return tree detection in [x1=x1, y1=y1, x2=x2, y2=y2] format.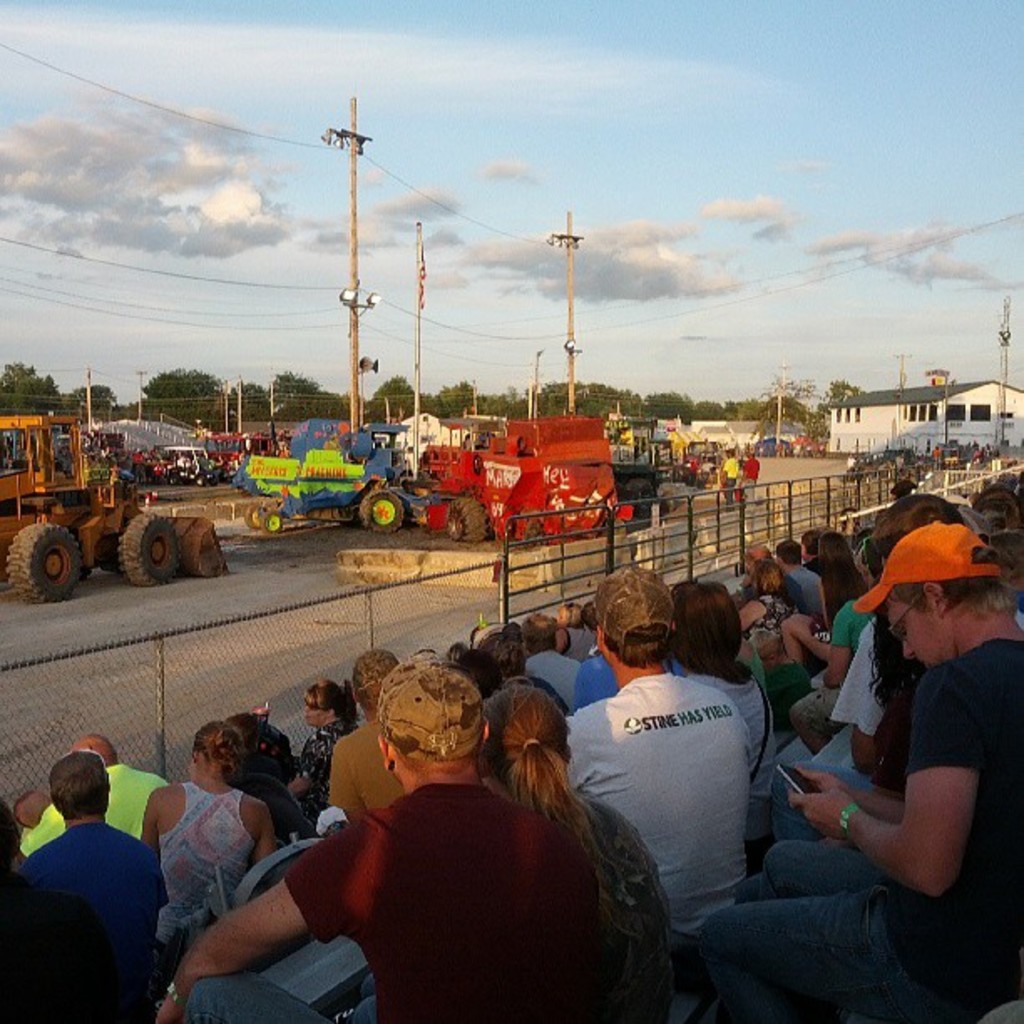
[x1=154, y1=365, x2=216, y2=410].
